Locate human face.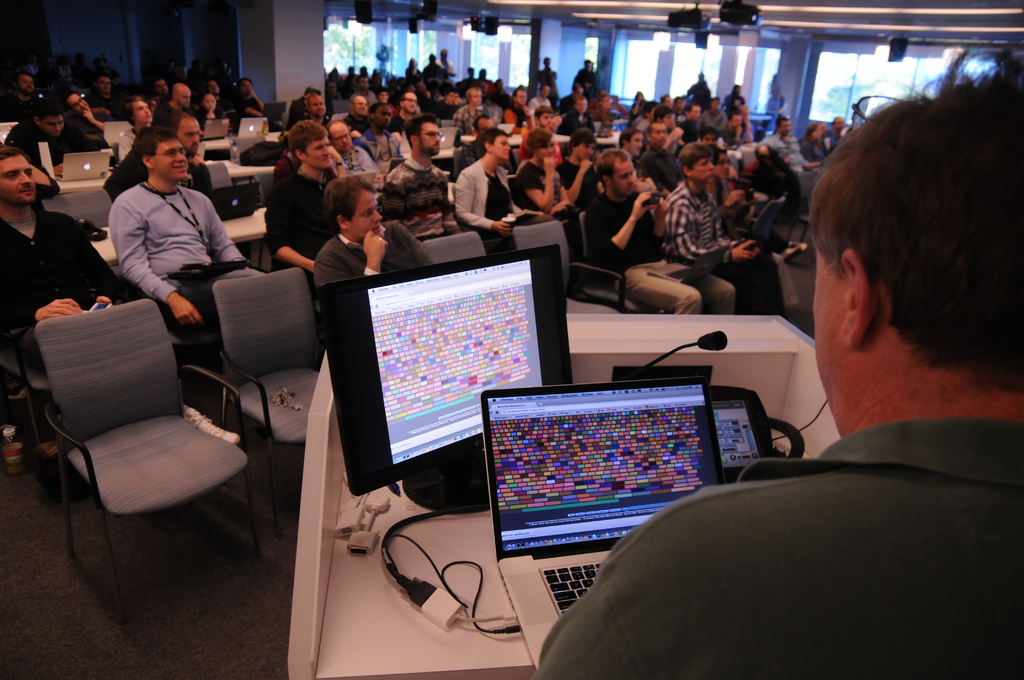
Bounding box: box=[662, 97, 675, 108].
